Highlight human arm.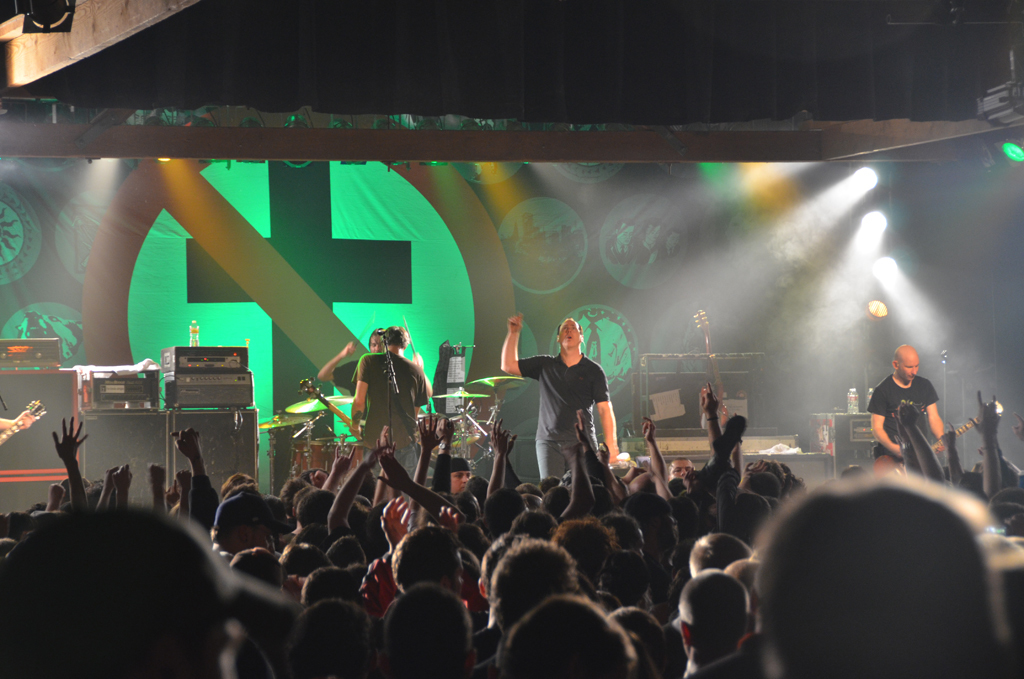
Highlighted region: box(473, 407, 511, 504).
